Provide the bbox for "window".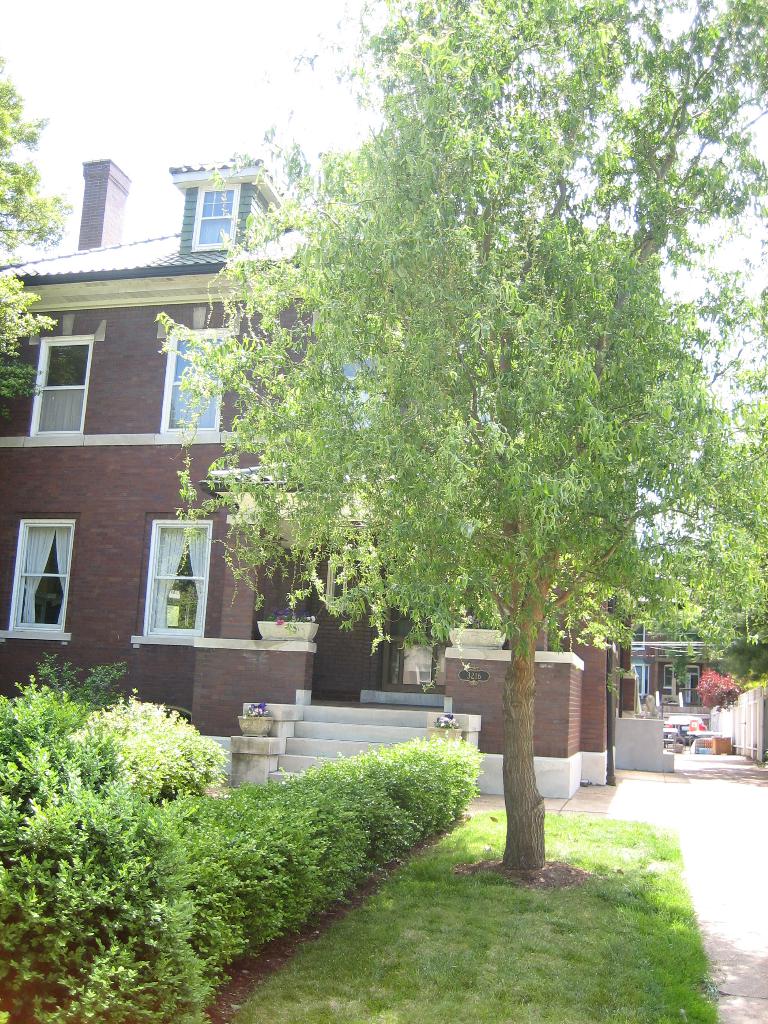
select_region(145, 522, 209, 639).
